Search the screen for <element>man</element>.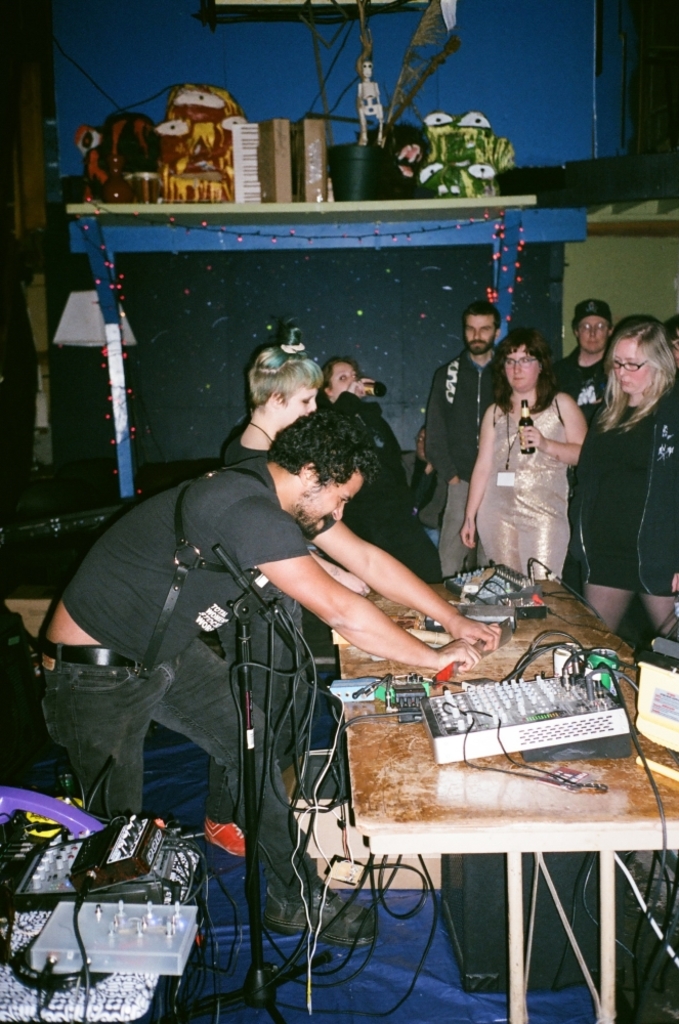
Found at region(35, 404, 505, 935).
